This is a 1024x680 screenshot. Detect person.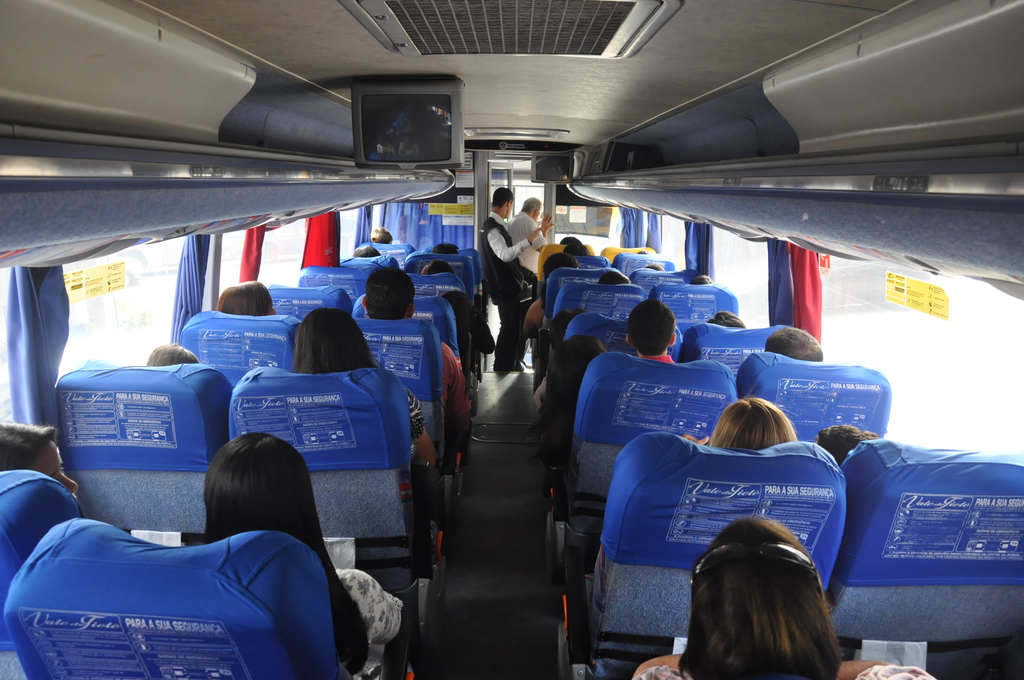
(710, 311, 742, 335).
